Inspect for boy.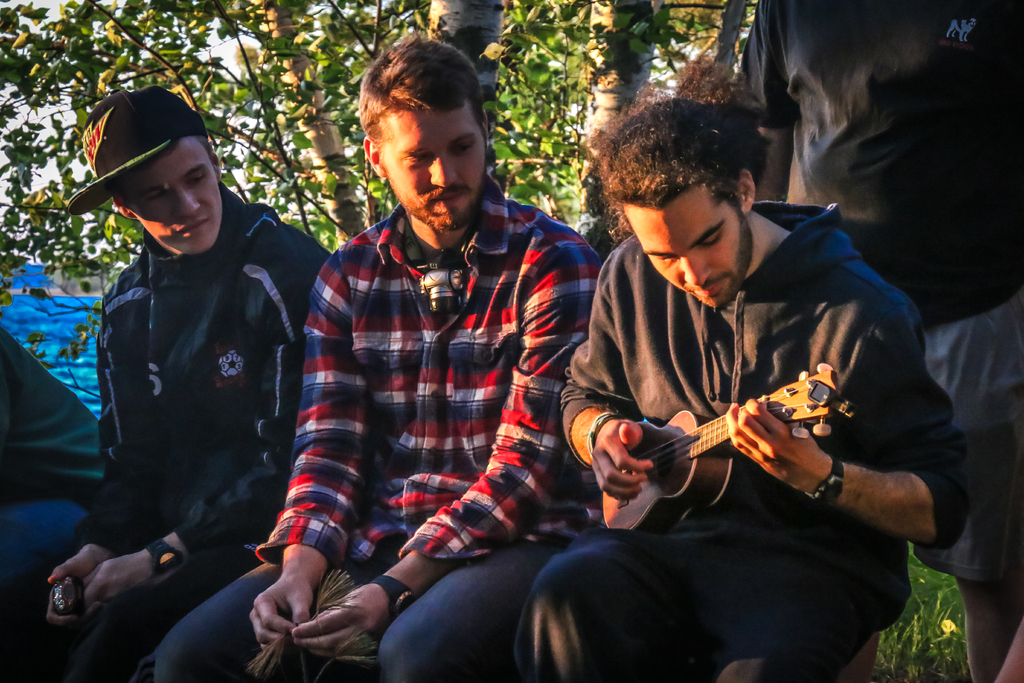
Inspection: pyautogui.locateOnScreen(40, 86, 327, 639).
